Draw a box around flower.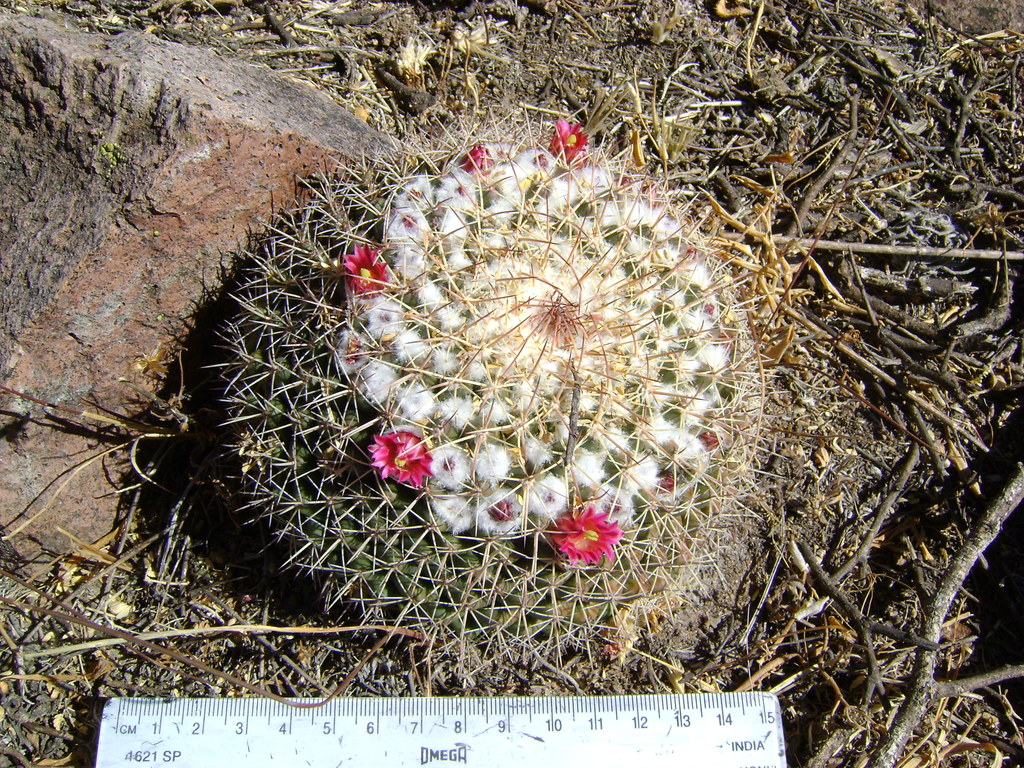
select_region(361, 430, 435, 486).
